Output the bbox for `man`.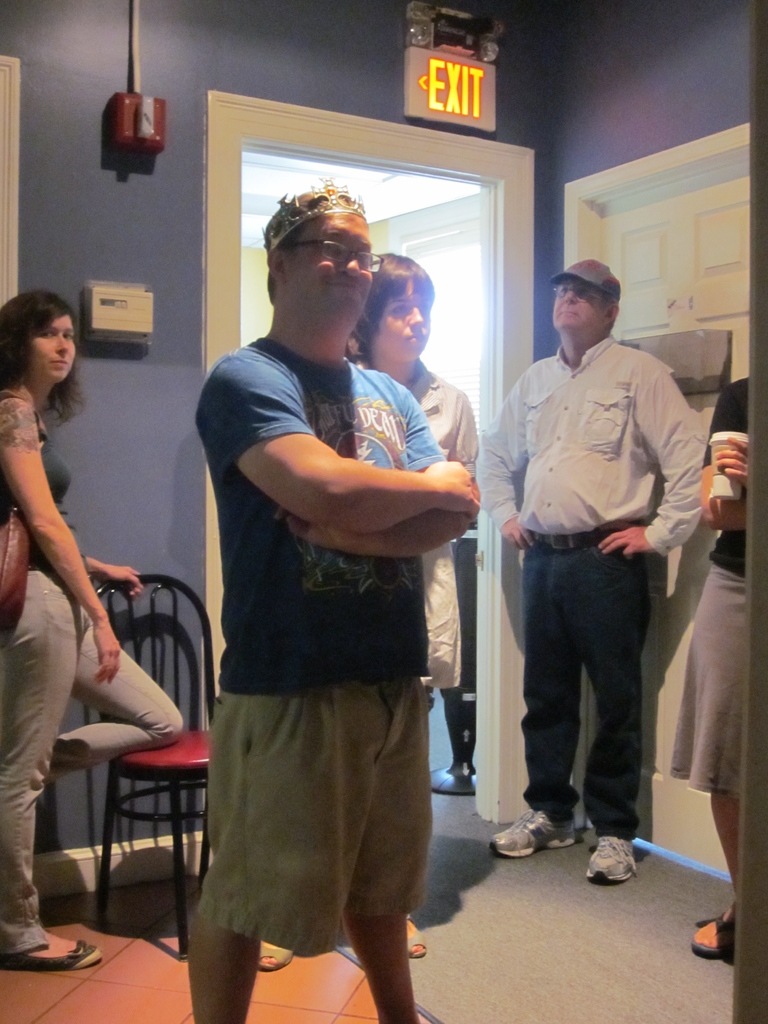
box=[196, 183, 476, 1023].
